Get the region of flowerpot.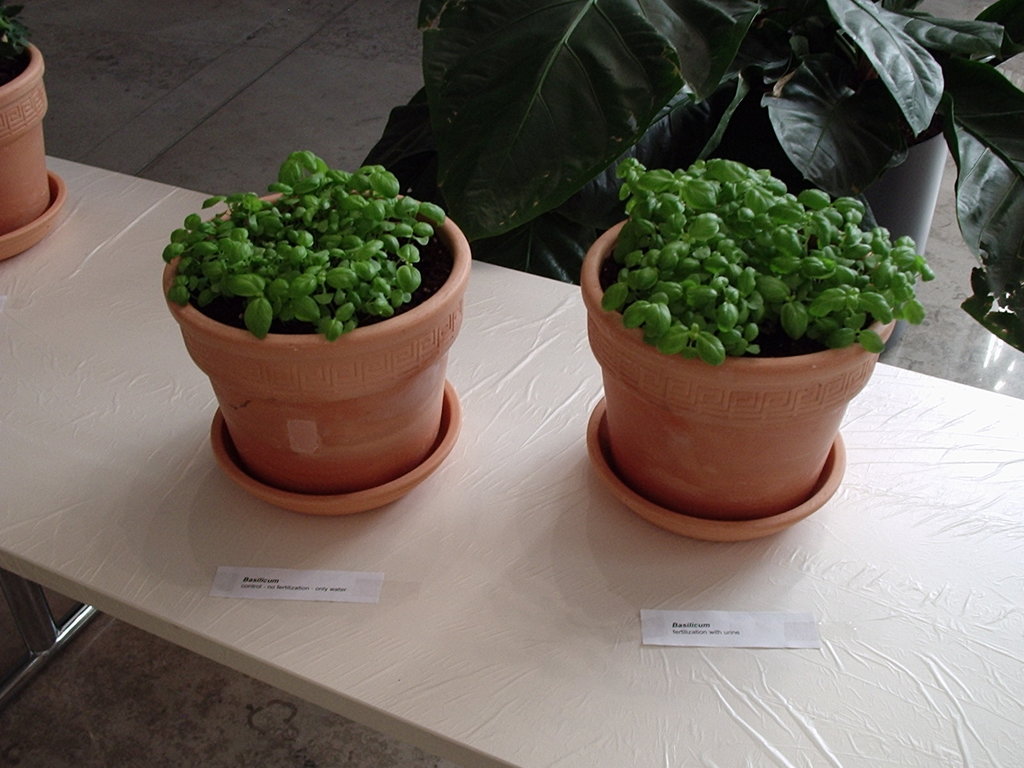
164/175/473/497.
